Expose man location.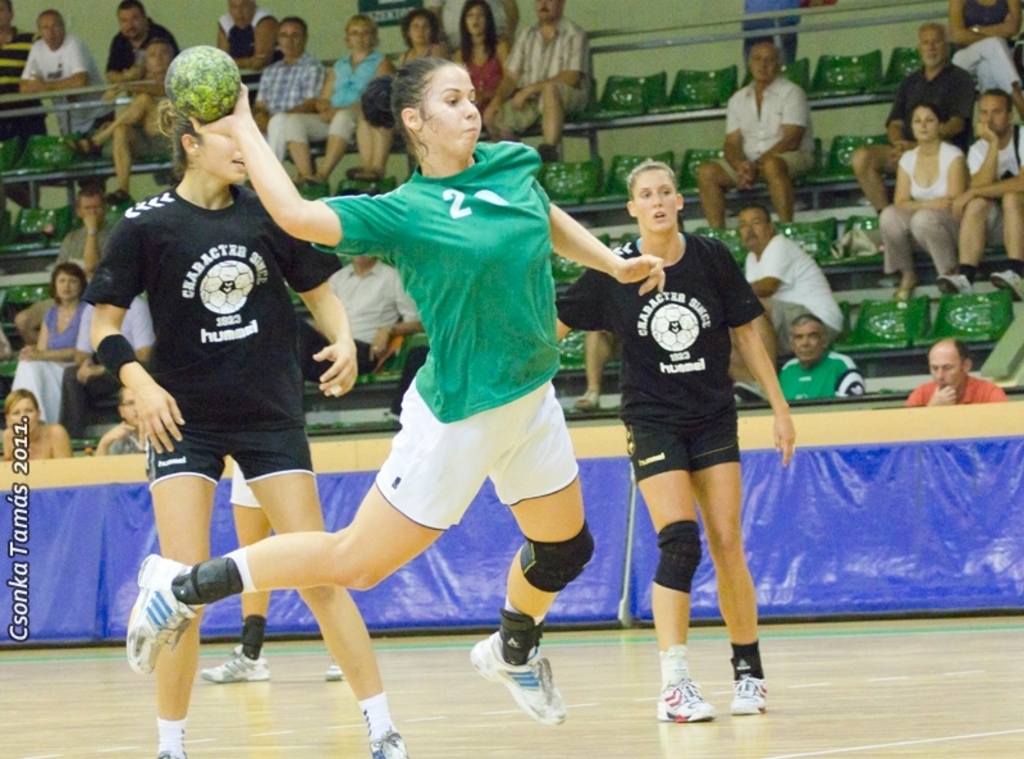
Exposed at x1=904, y1=337, x2=1009, y2=407.
